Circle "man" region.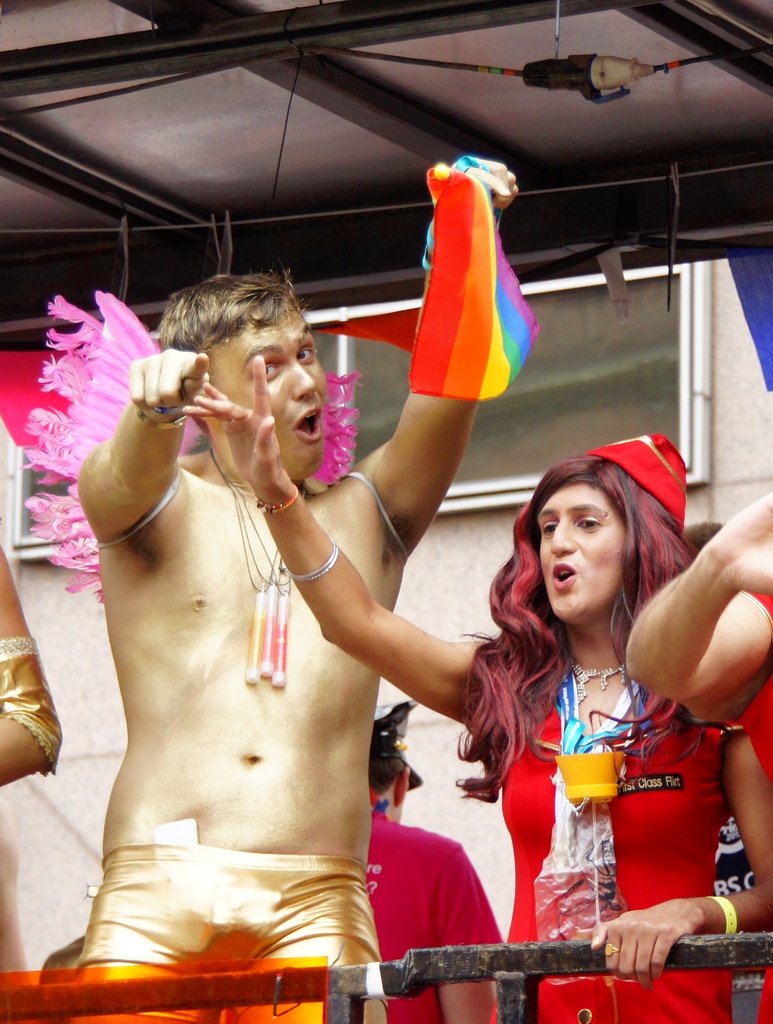
Region: rect(622, 491, 772, 1023).
